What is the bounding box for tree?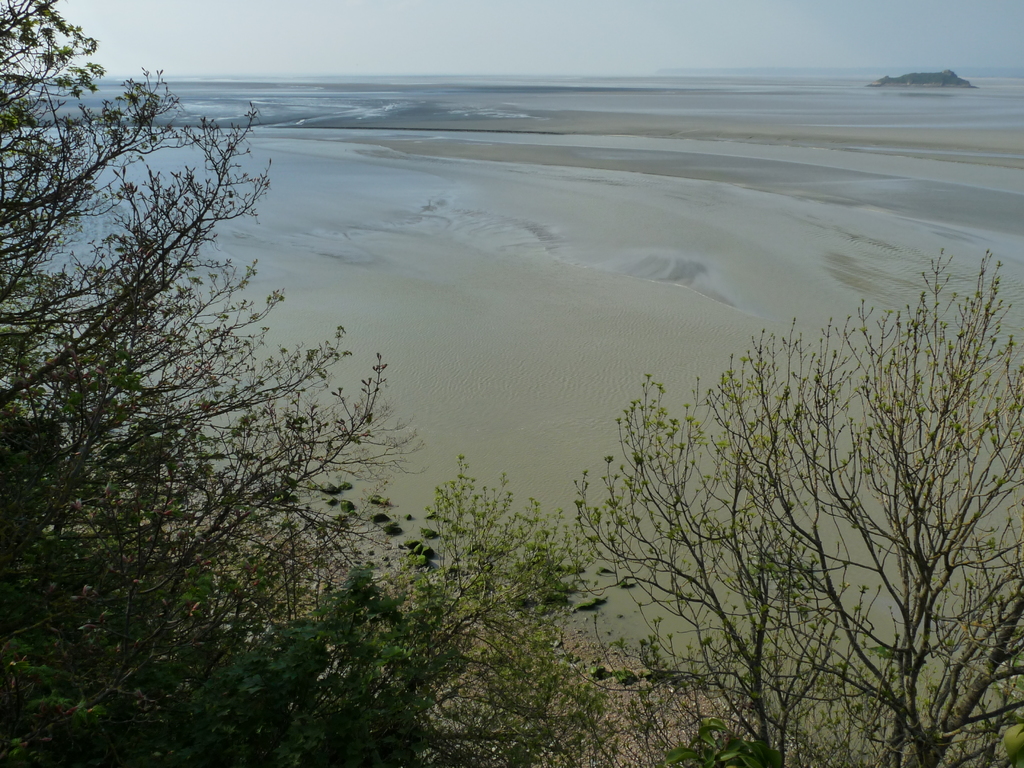
565 244 1023 767.
